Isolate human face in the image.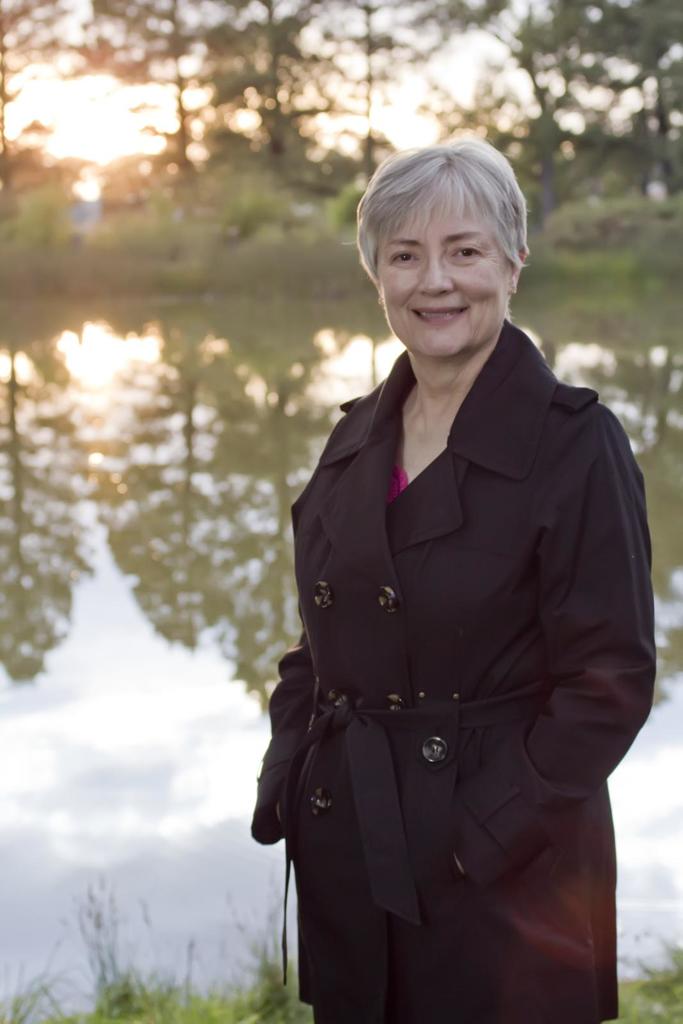
Isolated region: [x1=373, y1=173, x2=518, y2=362].
